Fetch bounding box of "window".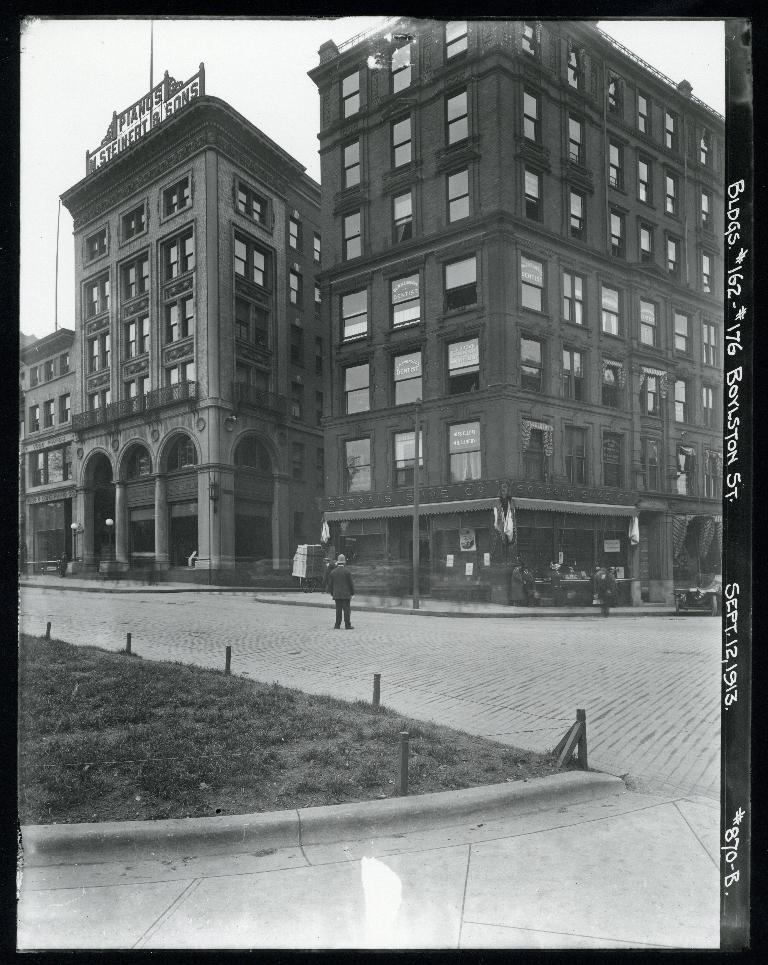
Bbox: left=567, top=50, right=580, bottom=91.
